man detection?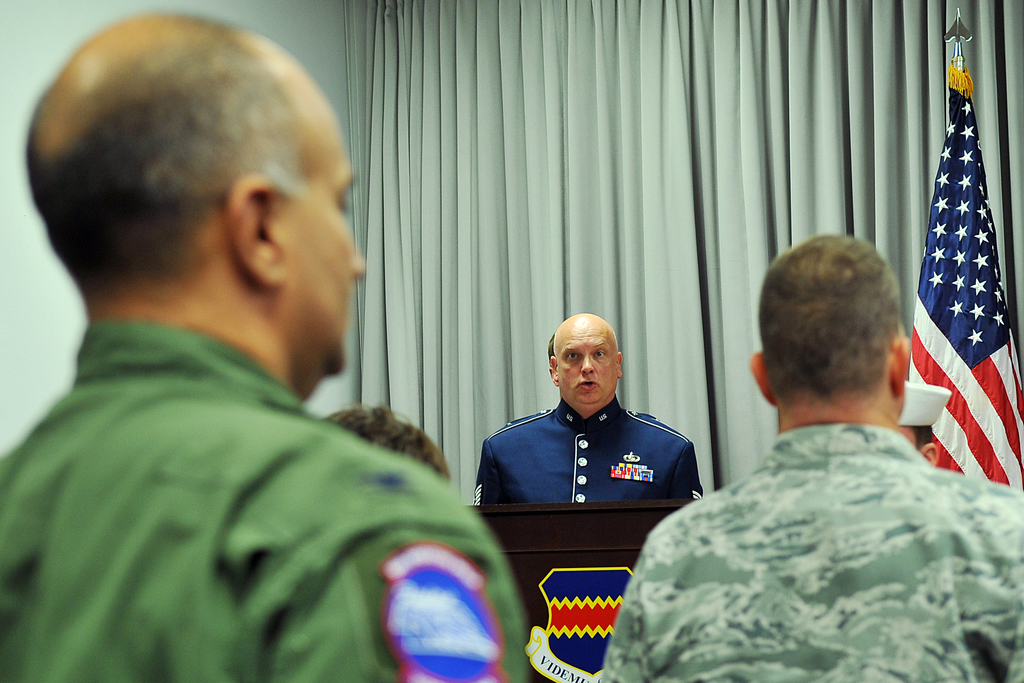
bbox=[0, 4, 480, 666]
